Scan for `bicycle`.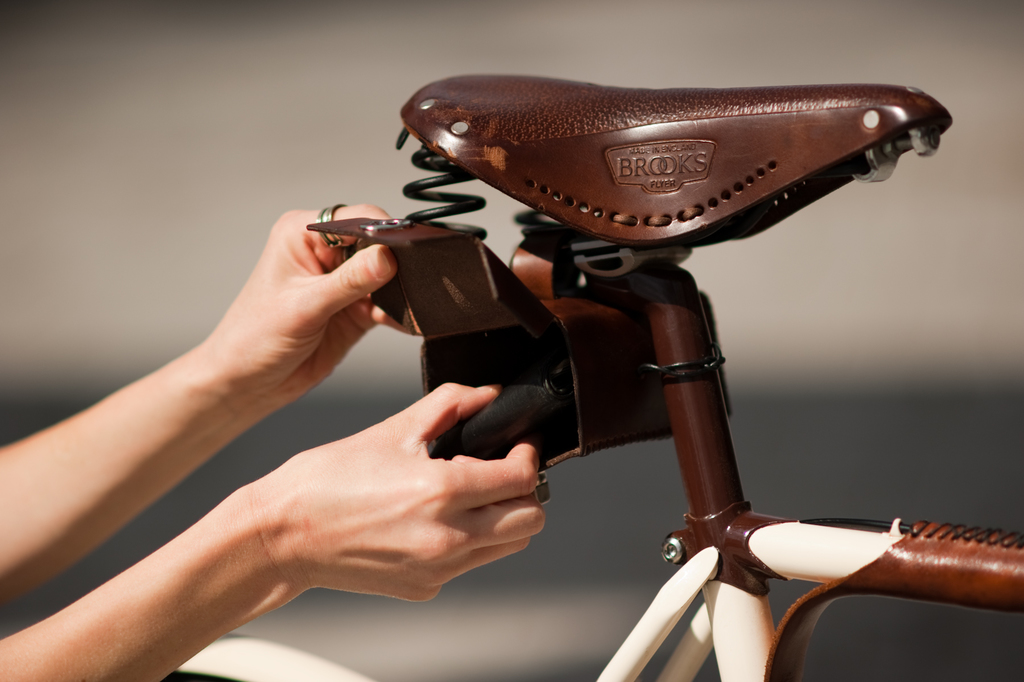
Scan result: [76, 116, 1016, 677].
